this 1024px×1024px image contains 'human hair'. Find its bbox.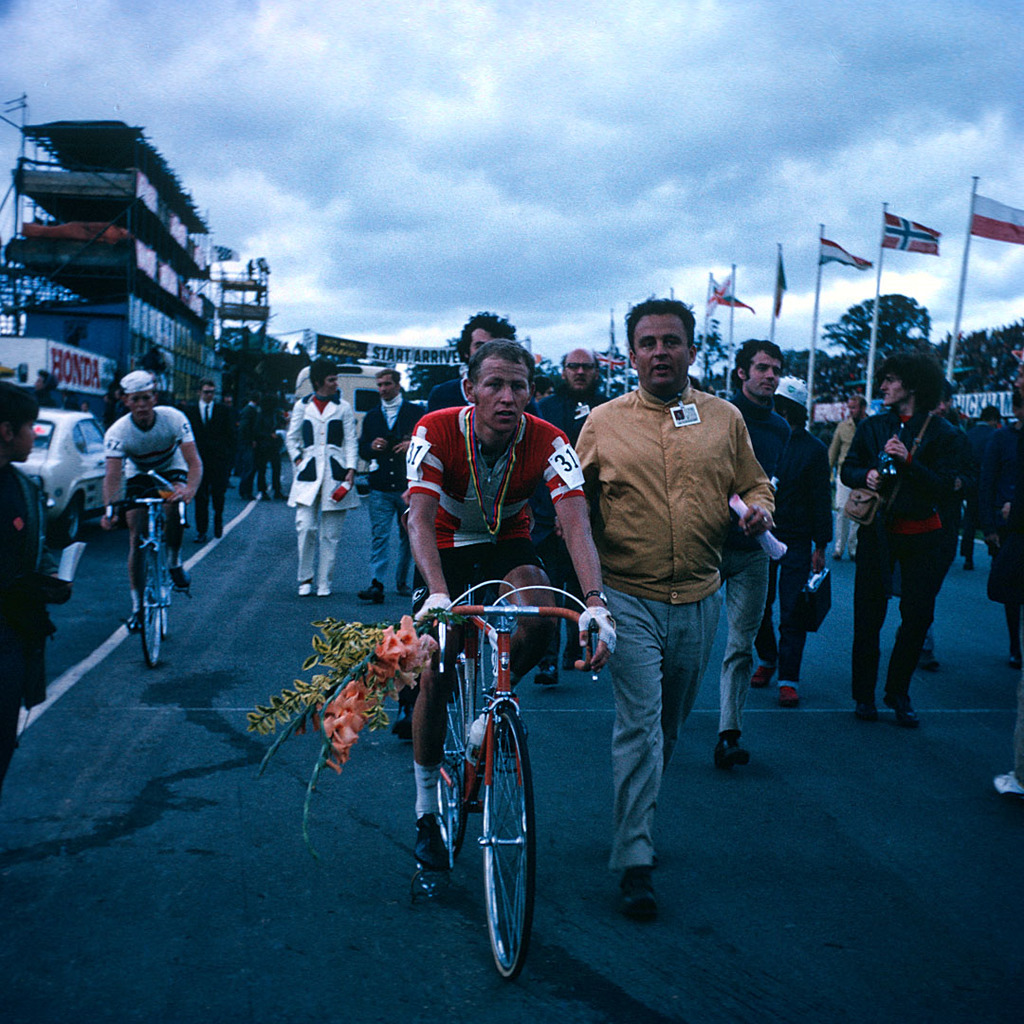
detection(467, 336, 536, 384).
